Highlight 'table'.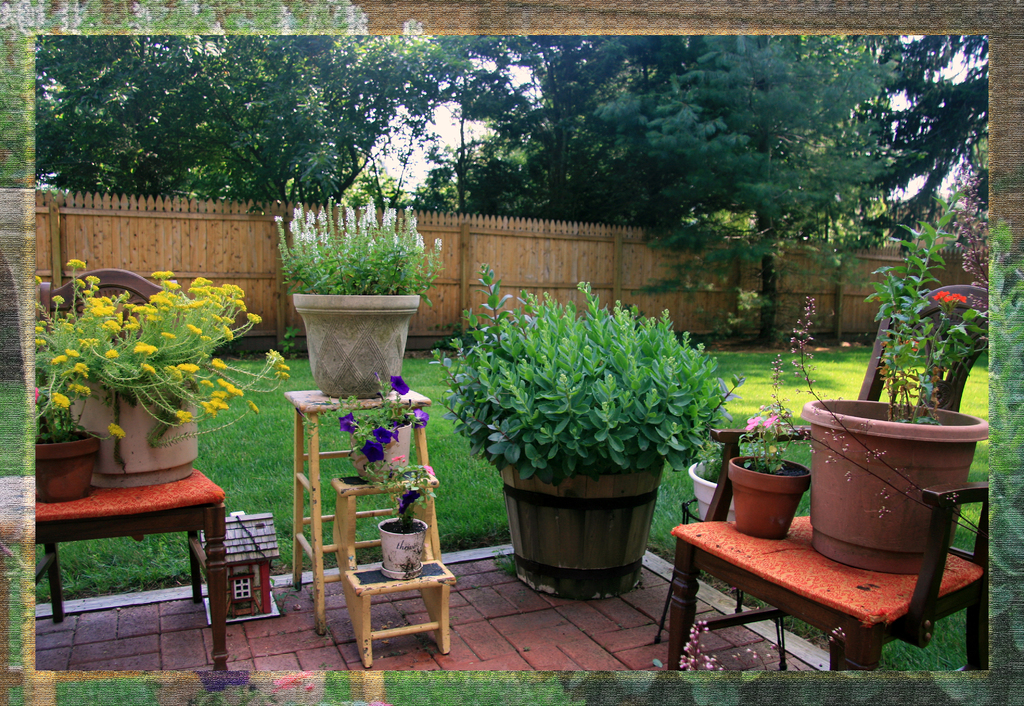
Highlighted region: [left=20, top=451, right=239, bottom=655].
